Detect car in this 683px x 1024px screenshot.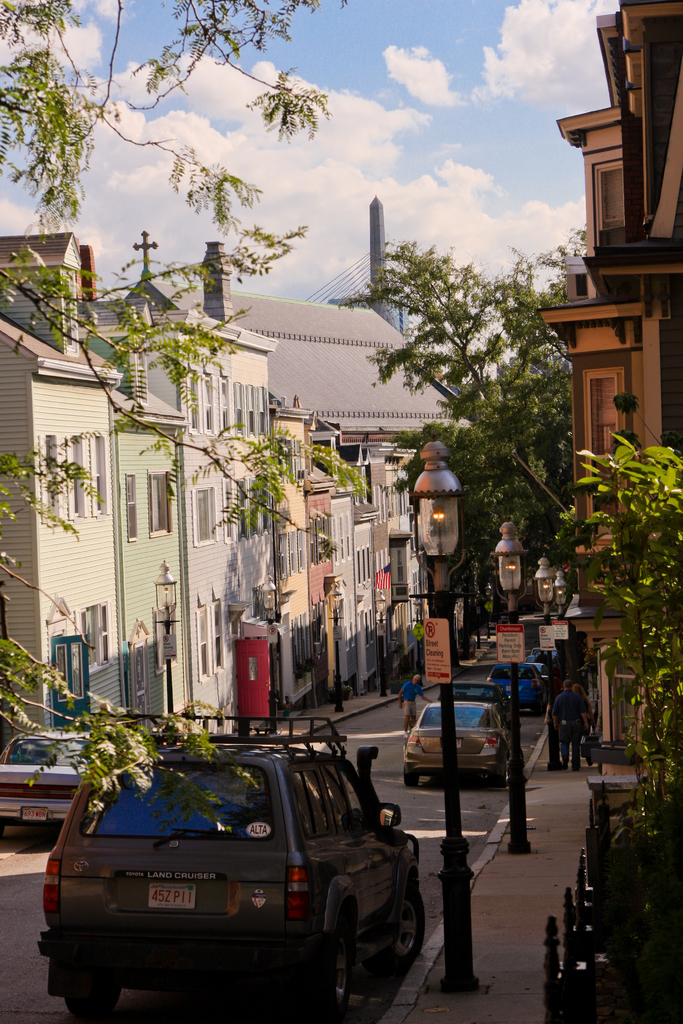
Detection: [525, 650, 561, 688].
